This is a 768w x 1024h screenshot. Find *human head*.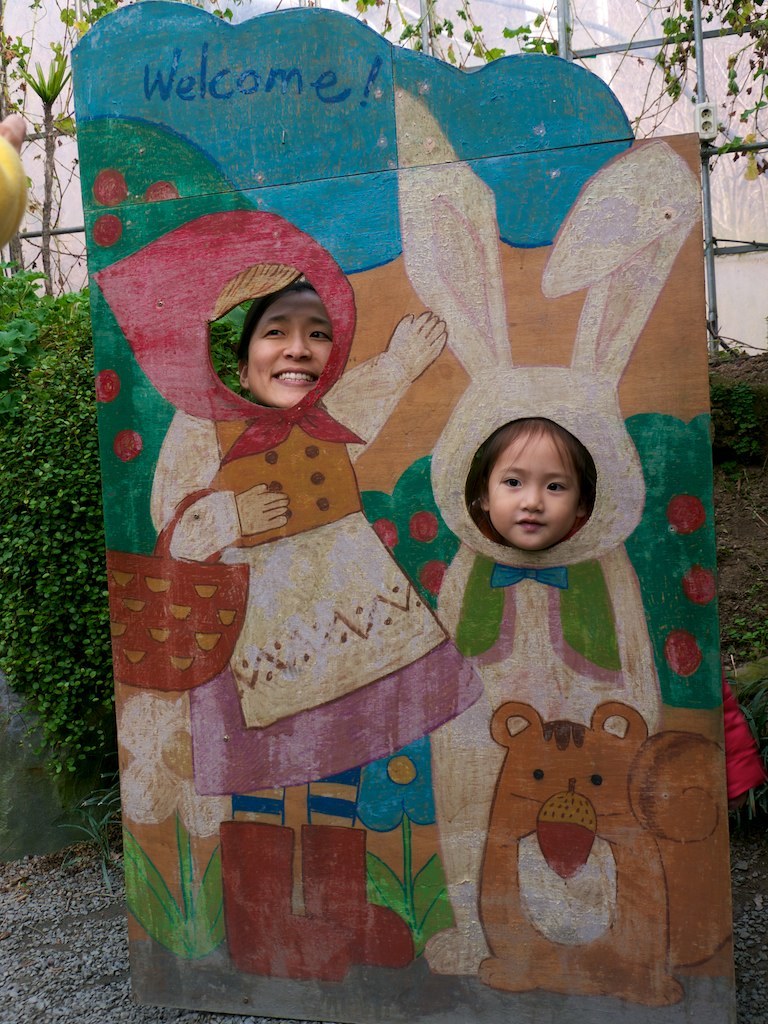
Bounding box: {"x1": 471, "y1": 417, "x2": 592, "y2": 552}.
